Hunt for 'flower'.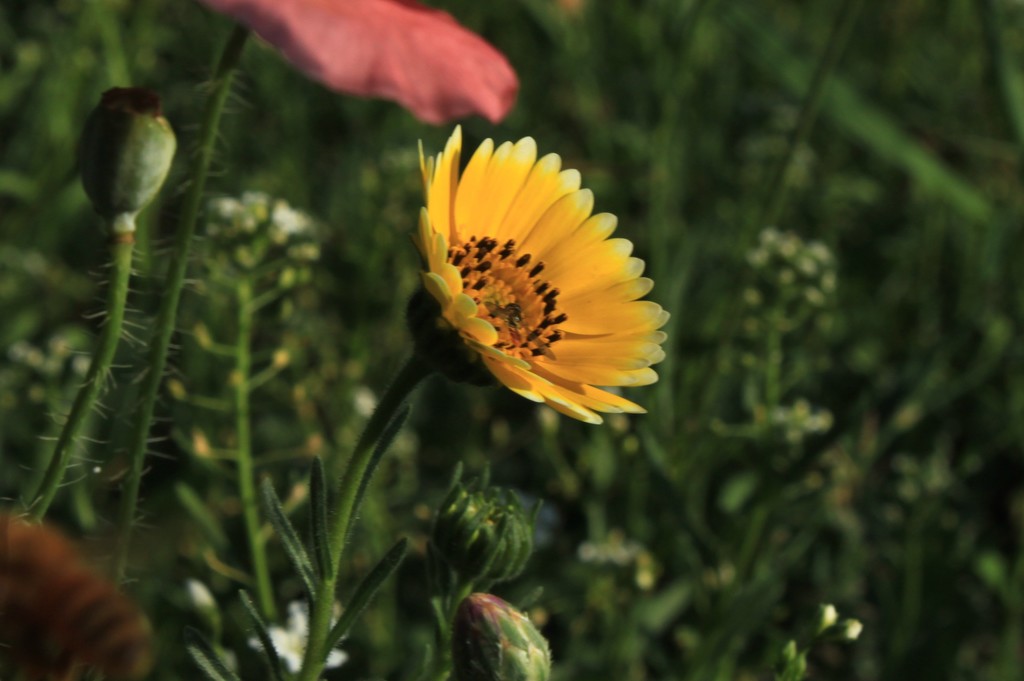
Hunted down at Rect(374, 126, 678, 450).
